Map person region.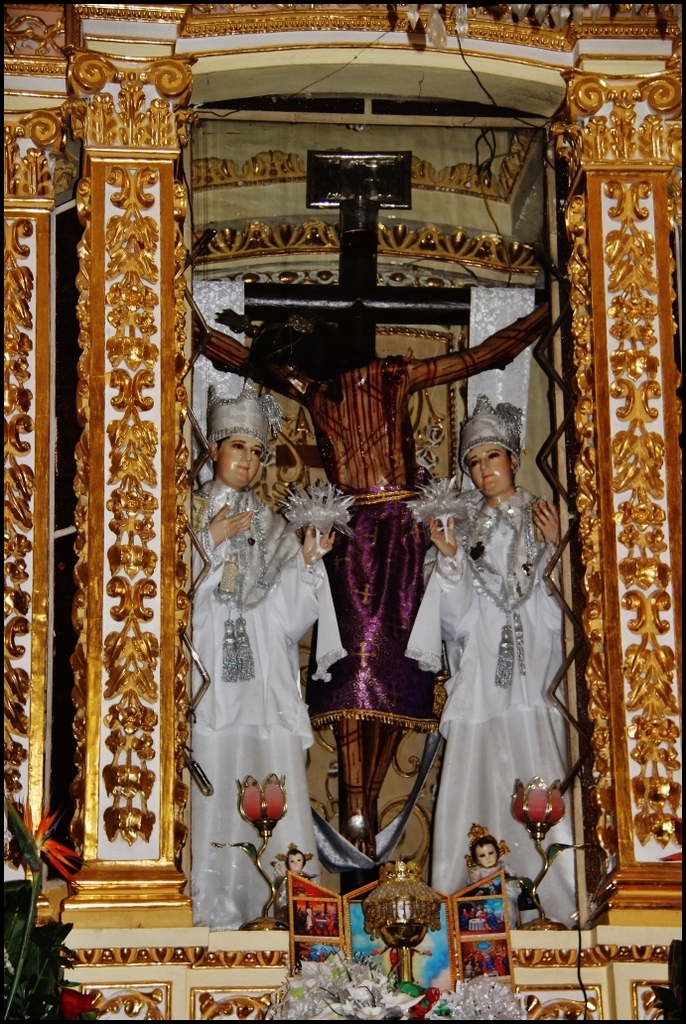
Mapped to x1=193 y1=354 x2=326 y2=926.
